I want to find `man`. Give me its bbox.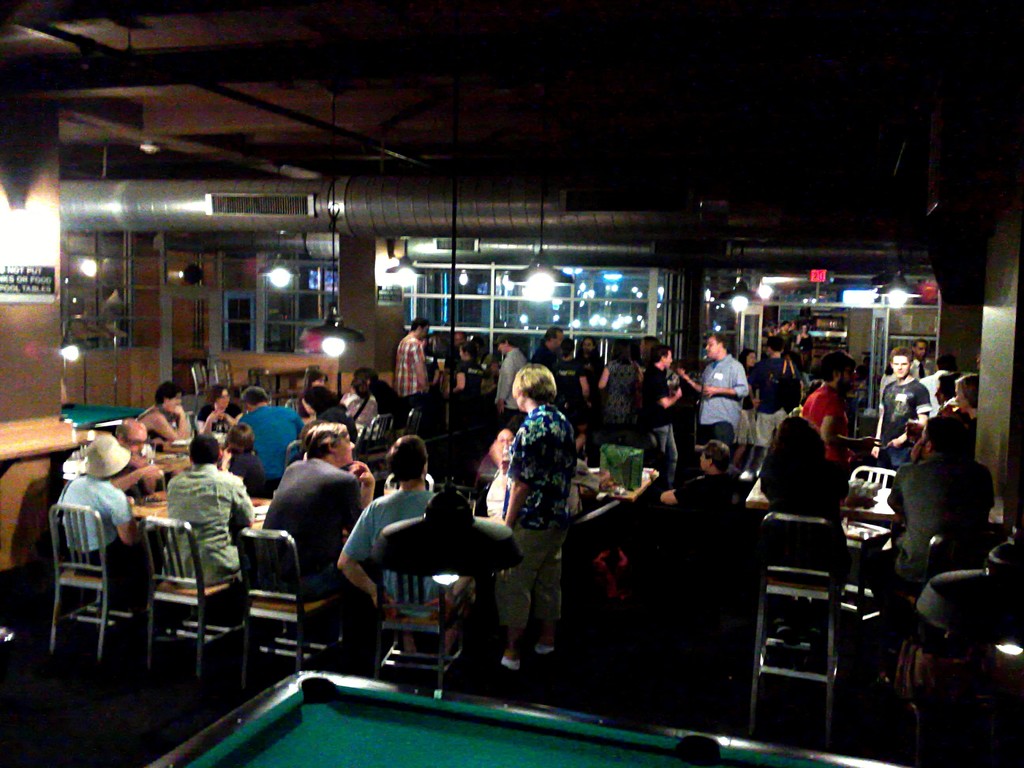
[640,344,684,503].
